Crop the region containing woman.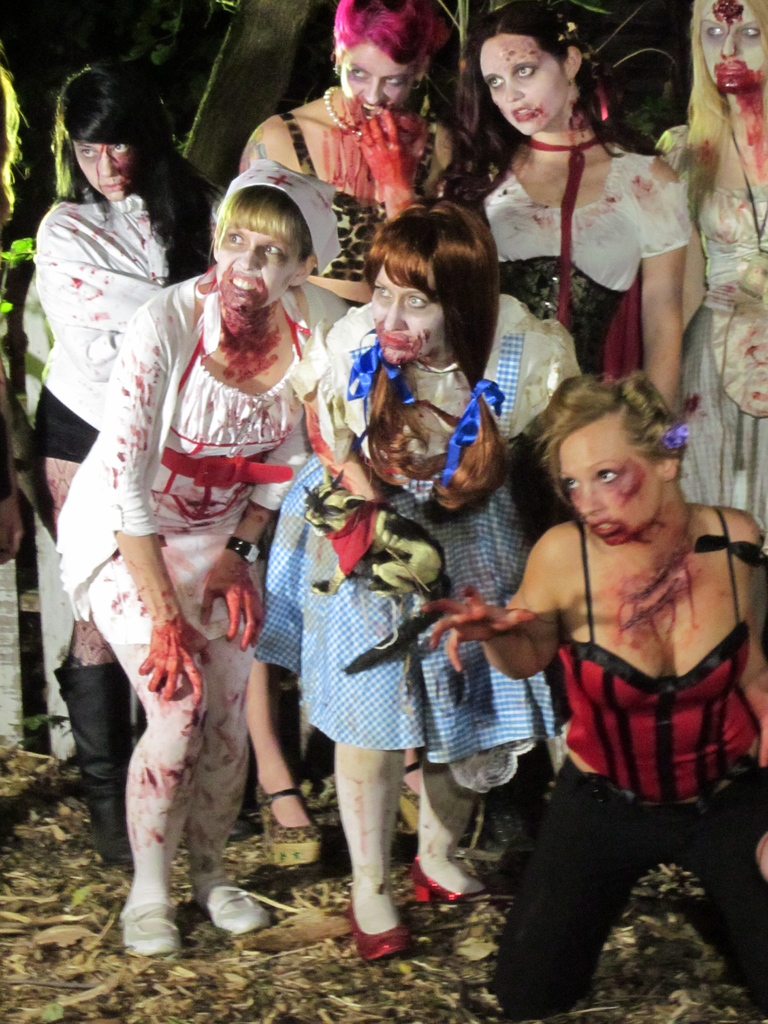
Crop region: <bbox>238, 0, 481, 311</bbox>.
